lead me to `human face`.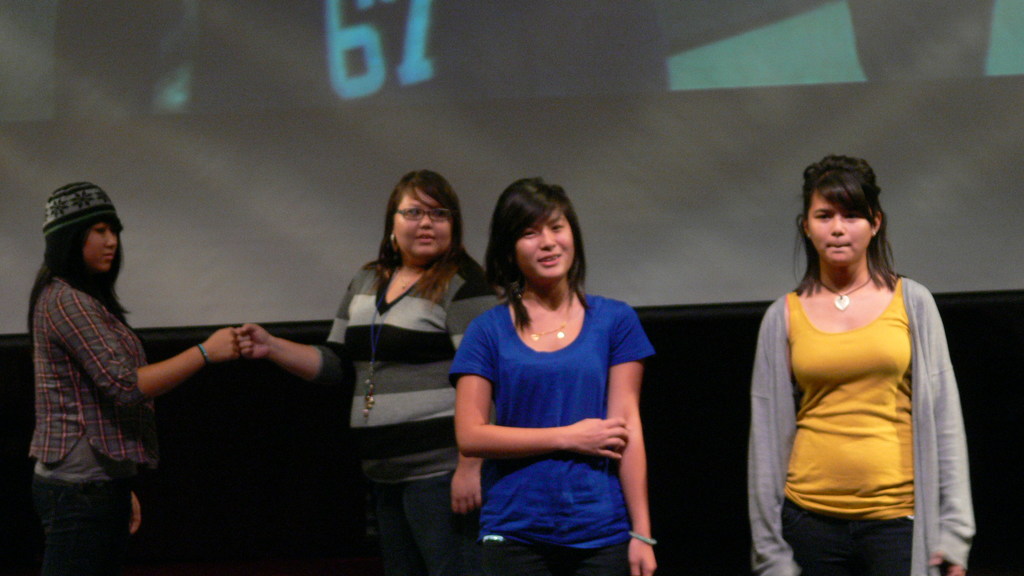
Lead to box=[395, 193, 450, 260].
